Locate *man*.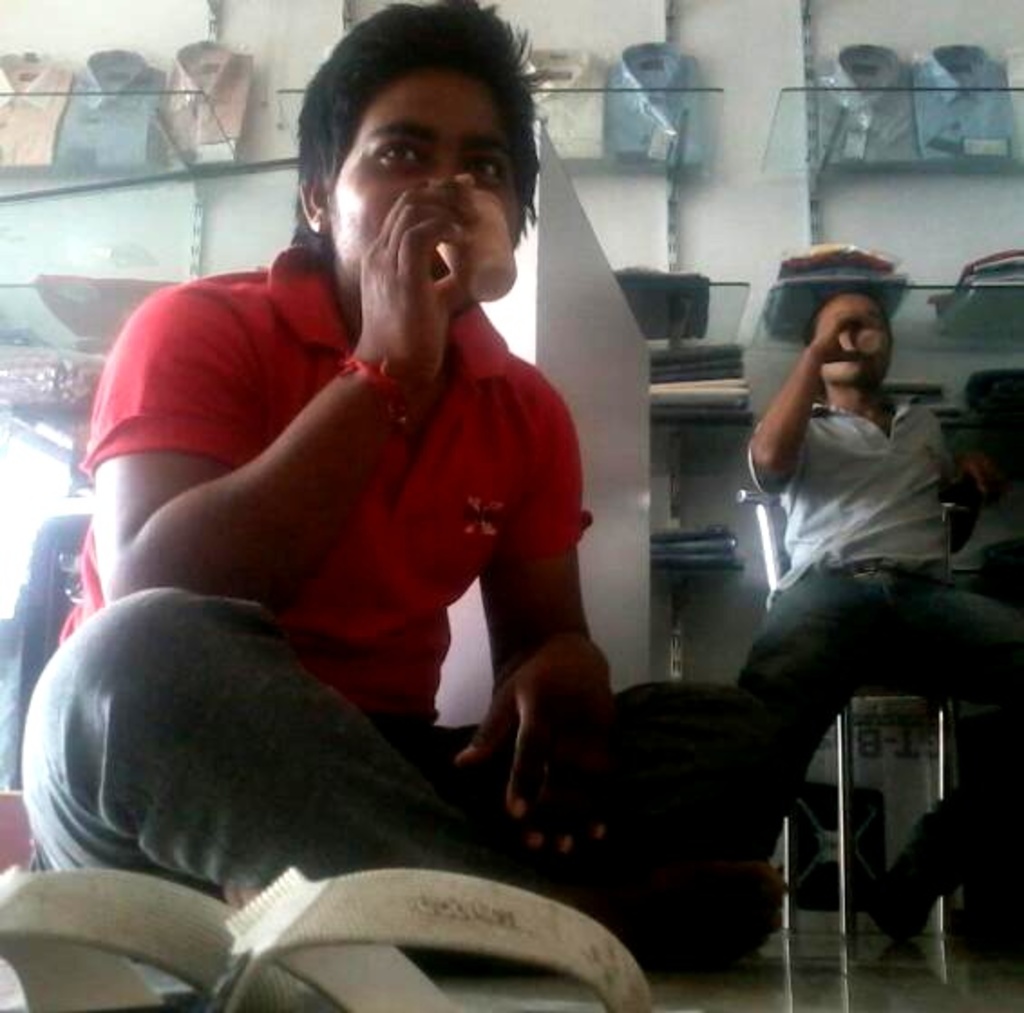
Bounding box: crop(80, 52, 707, 964).
